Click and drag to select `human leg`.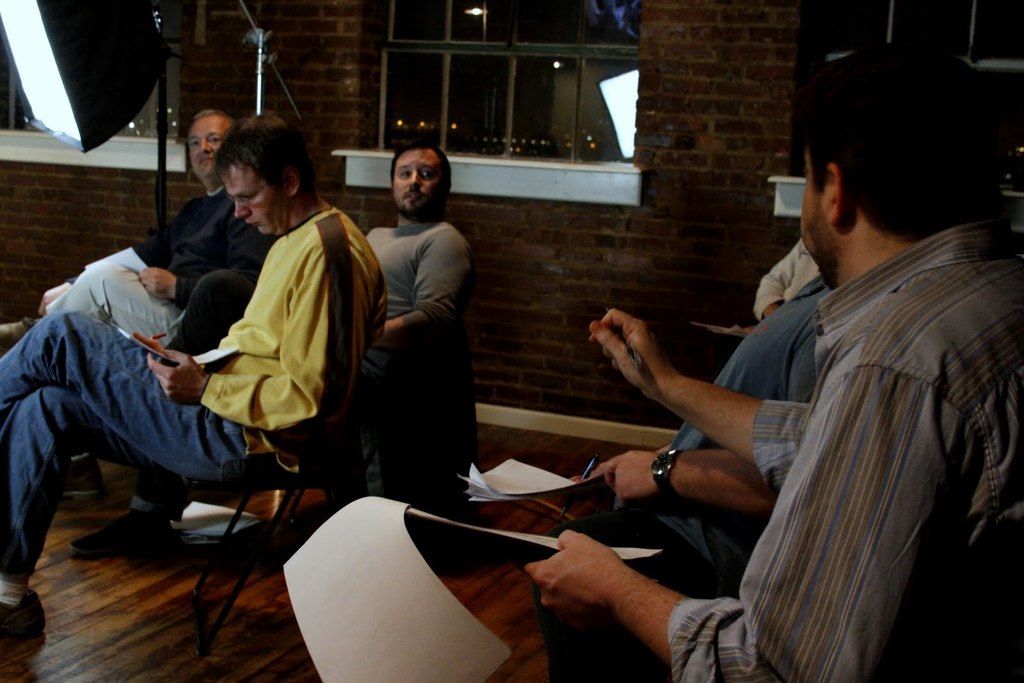
Selection: x1=0, y1=309, x2=259, y2=478.
